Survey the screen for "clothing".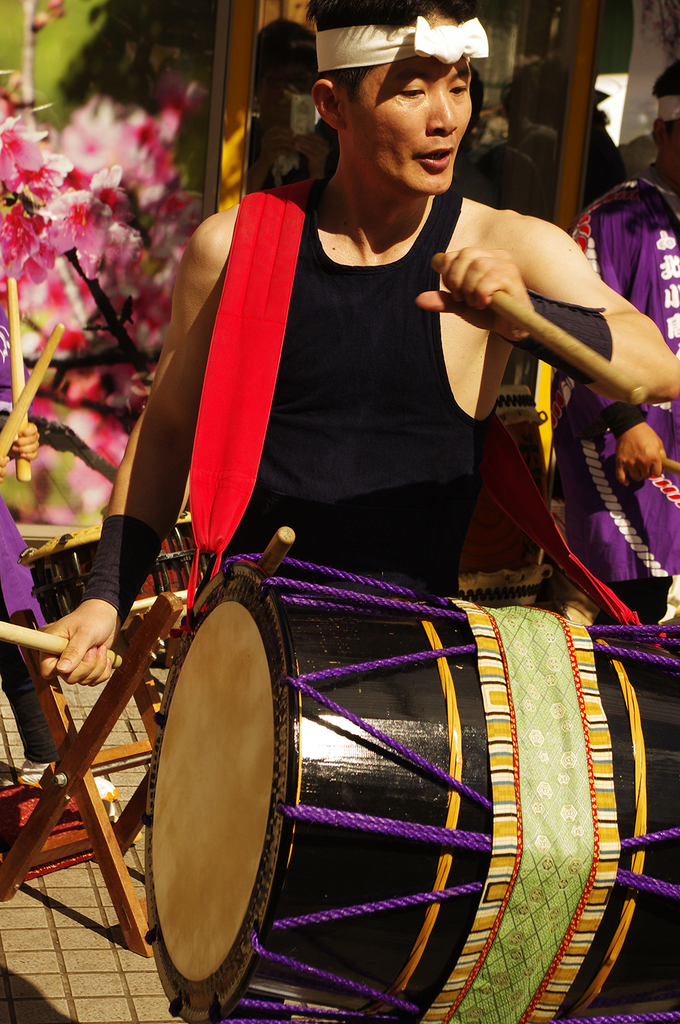
Survey found: 0:304:50:632.
